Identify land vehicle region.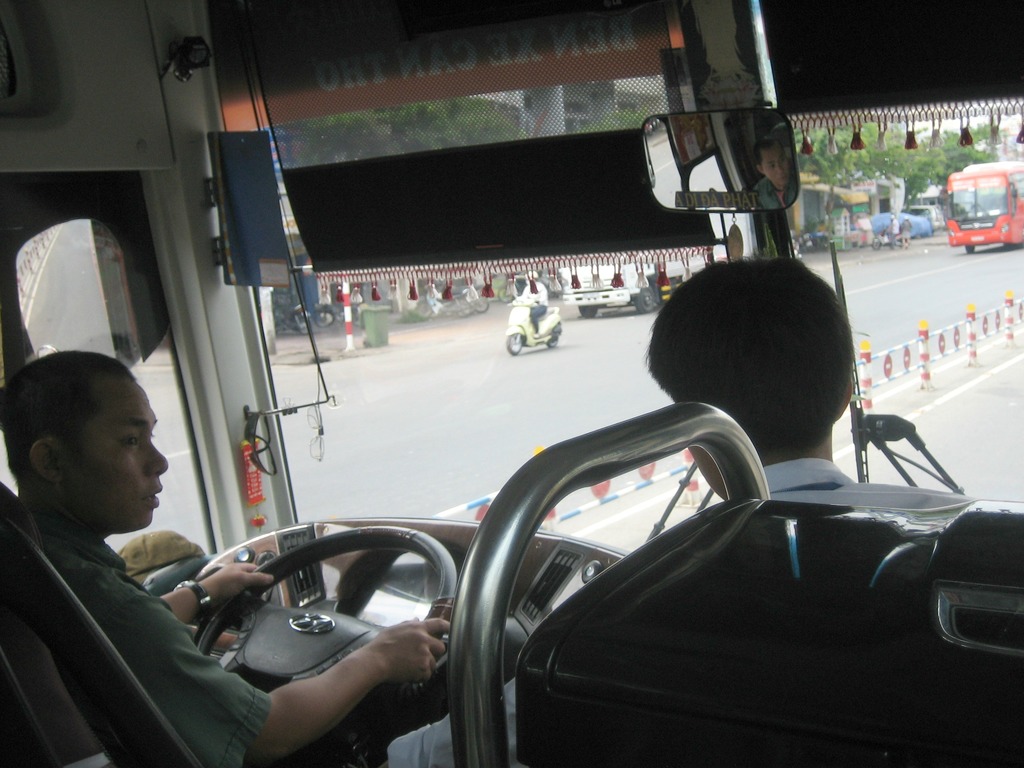
Region: [left=507, top=297, right=561, bottom=356].
